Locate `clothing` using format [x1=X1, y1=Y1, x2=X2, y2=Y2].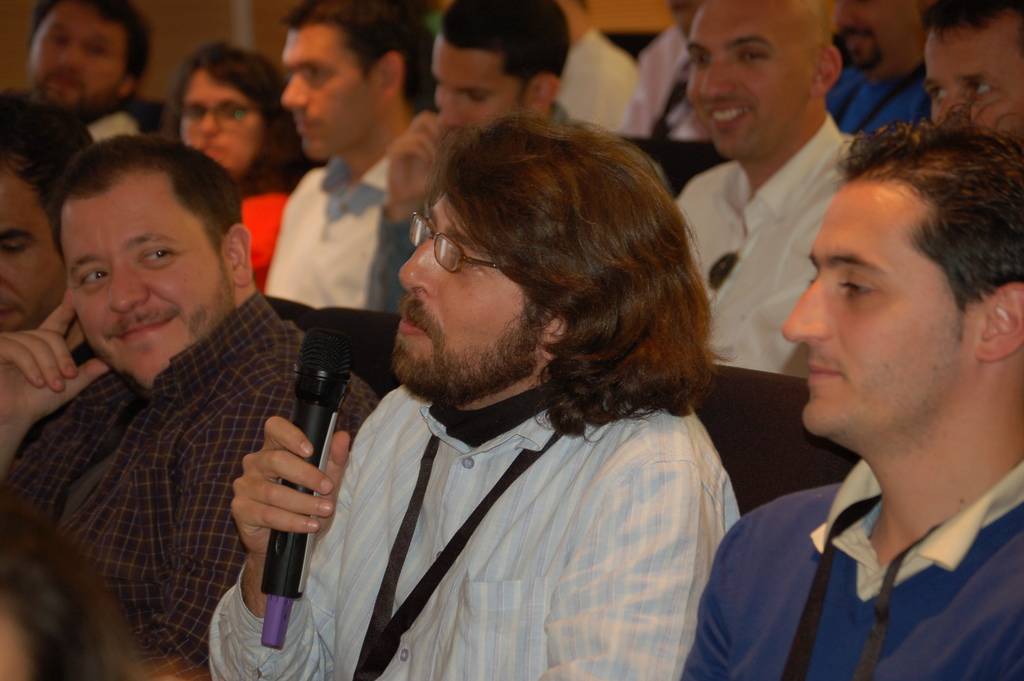
[x1=276, y1=288, x2=762, y2=677].
